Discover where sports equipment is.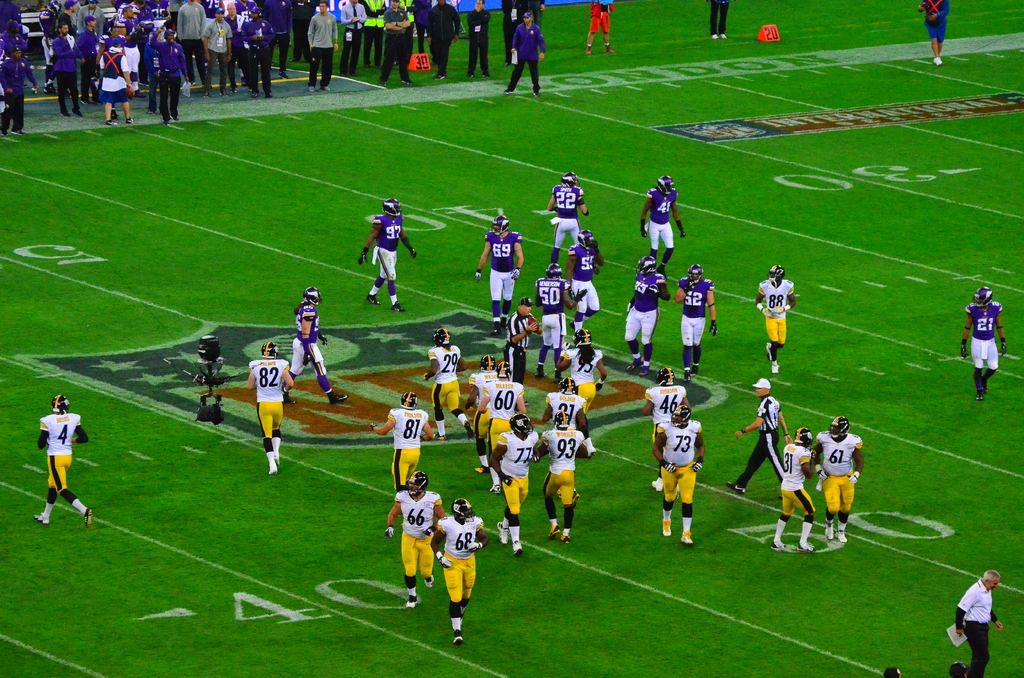
Discovered at 558/376/579/393.
